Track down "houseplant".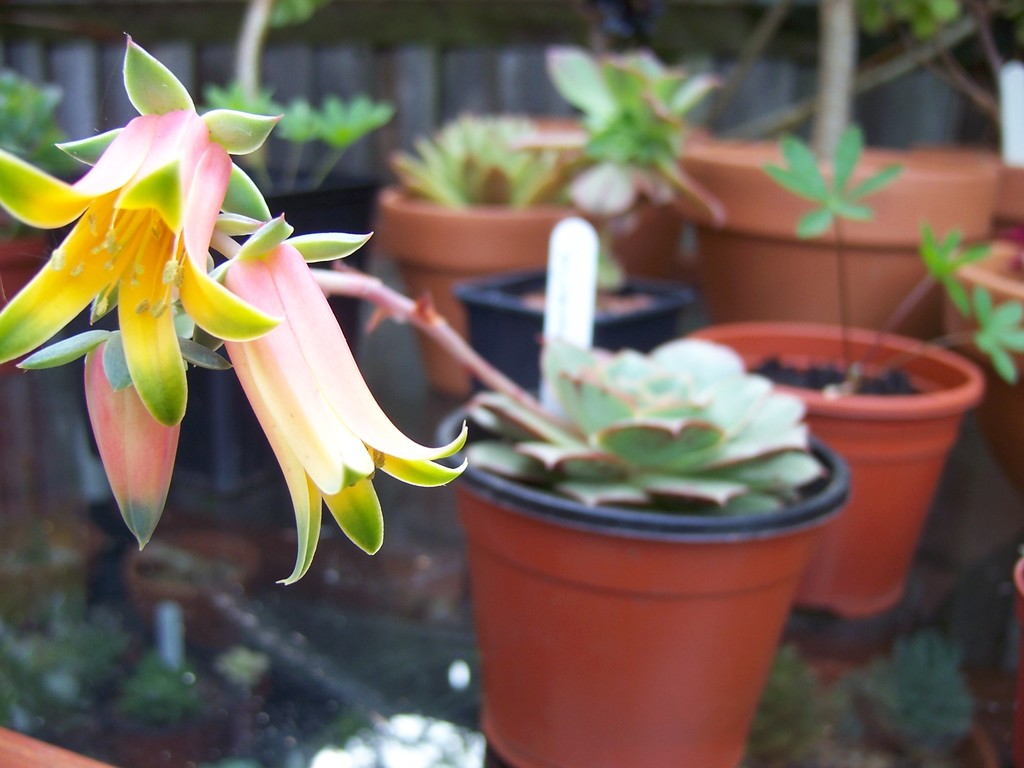
Tracked to 0 31 849 767.
